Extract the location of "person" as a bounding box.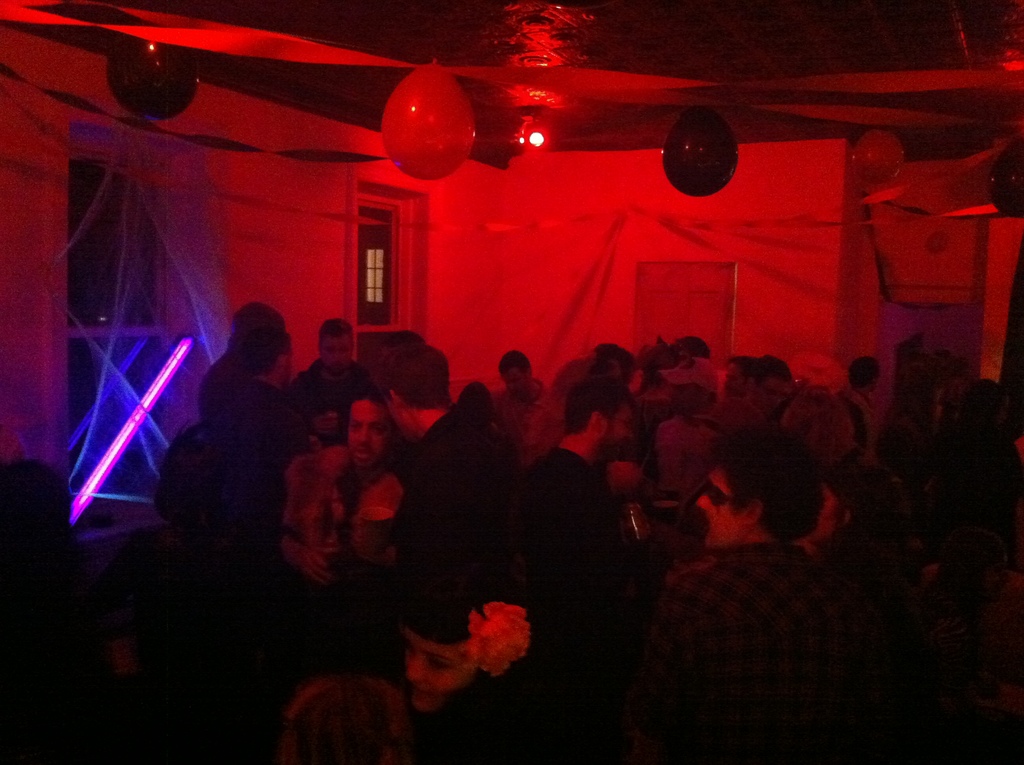
[180,288,297,599].
